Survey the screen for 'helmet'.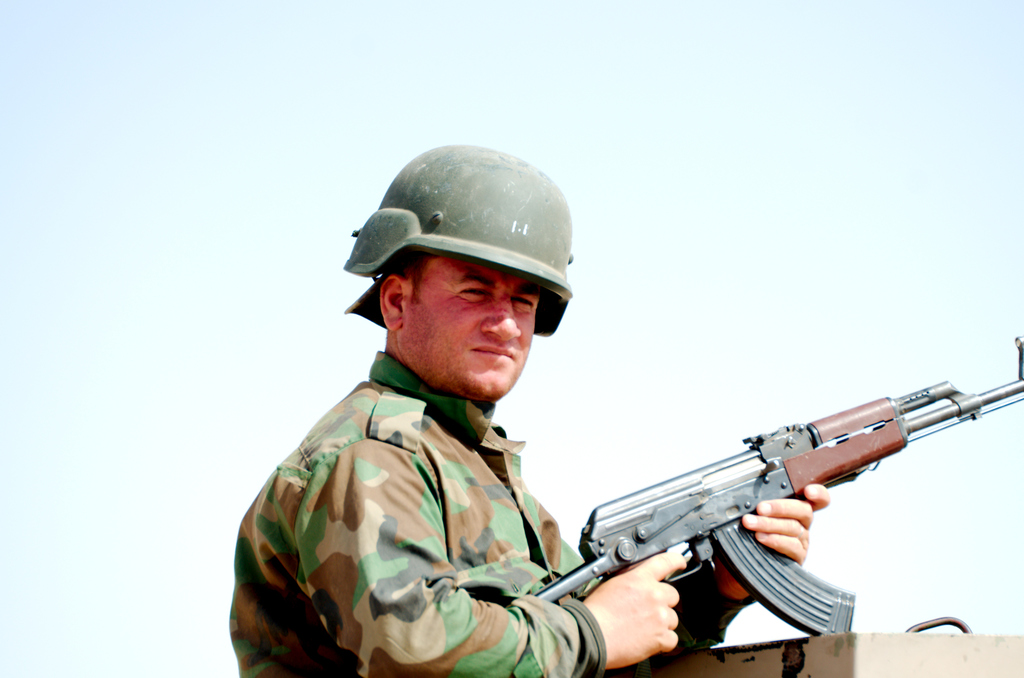
Survey found: left=350, top=149, right=572, bottom=380.
